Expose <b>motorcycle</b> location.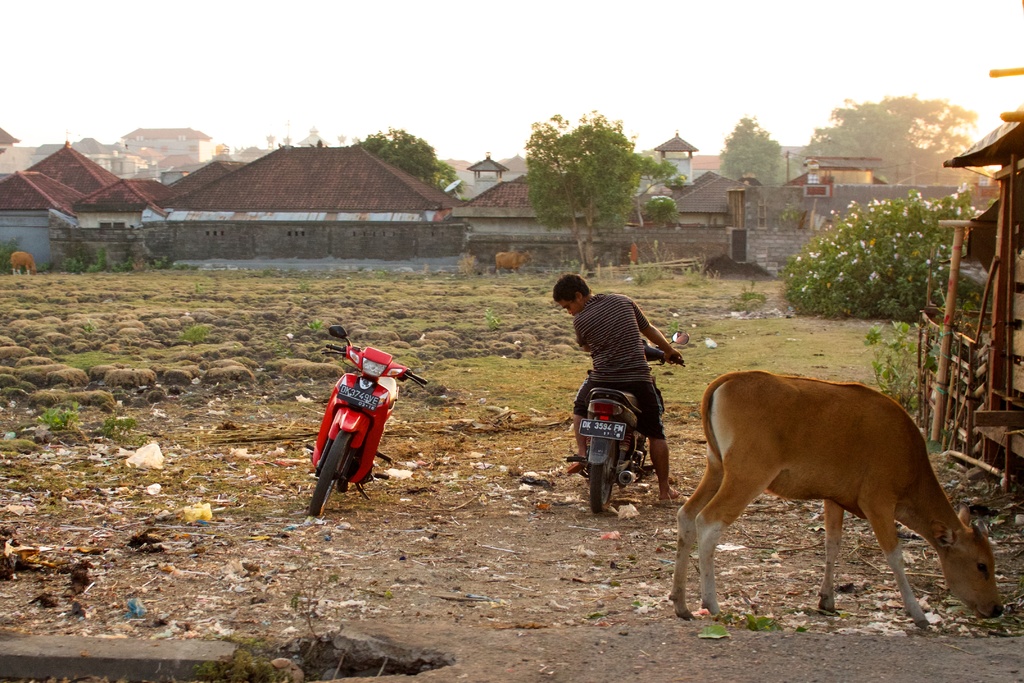
Exposed at {"x1": 310, "y1": 350, "x2": 415, "y2": 513}.
